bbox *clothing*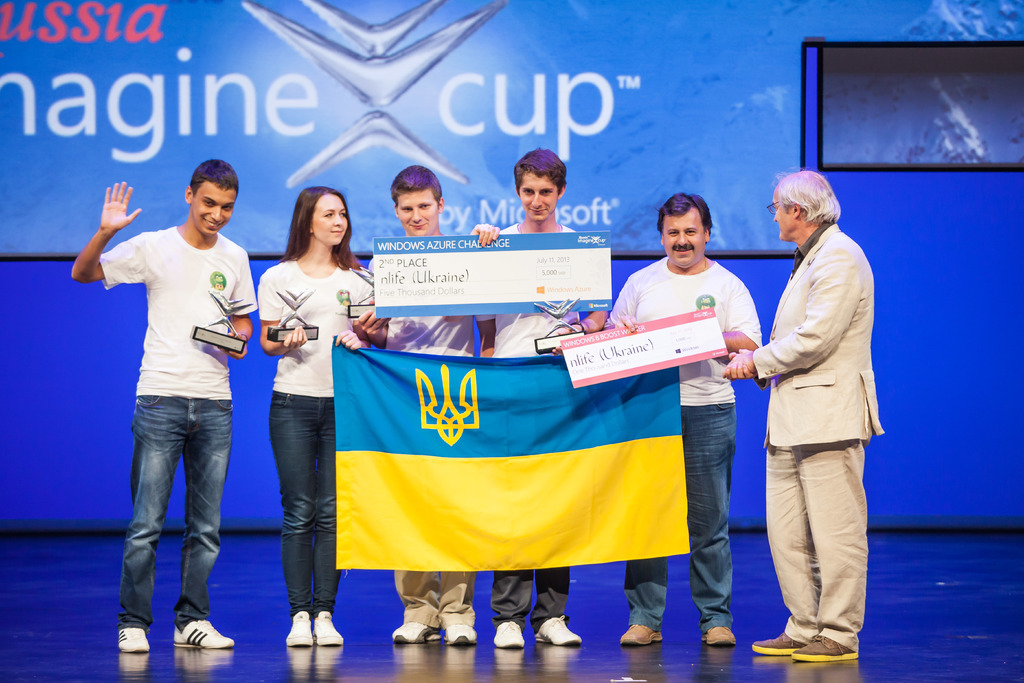
bbox=(604, 251, 764, 630)
